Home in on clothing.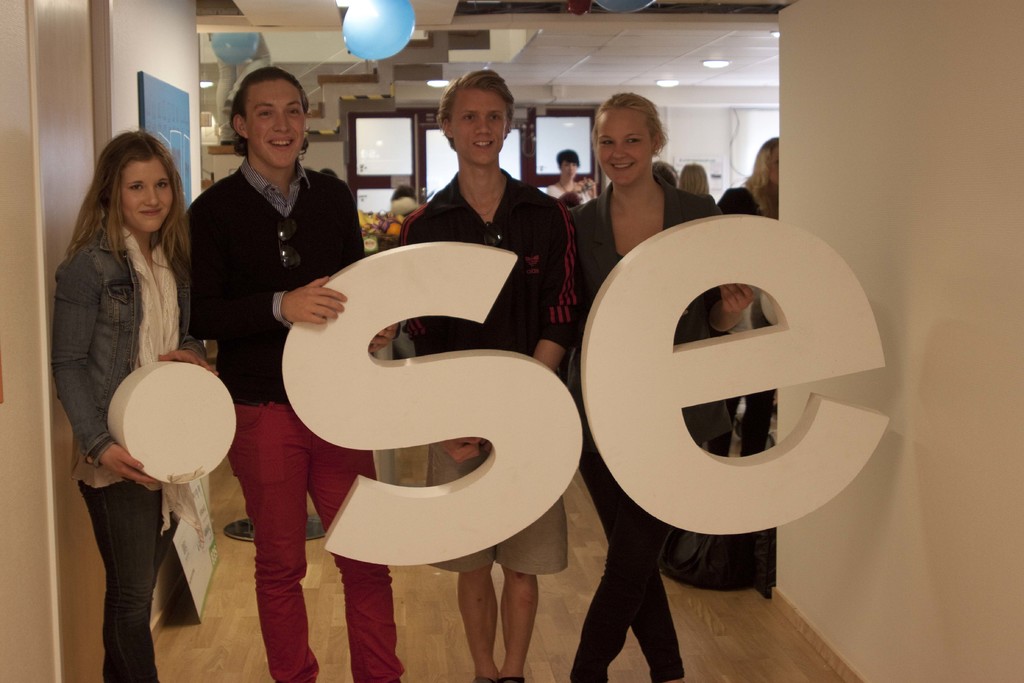
Homed in at 173:146:395:682.
